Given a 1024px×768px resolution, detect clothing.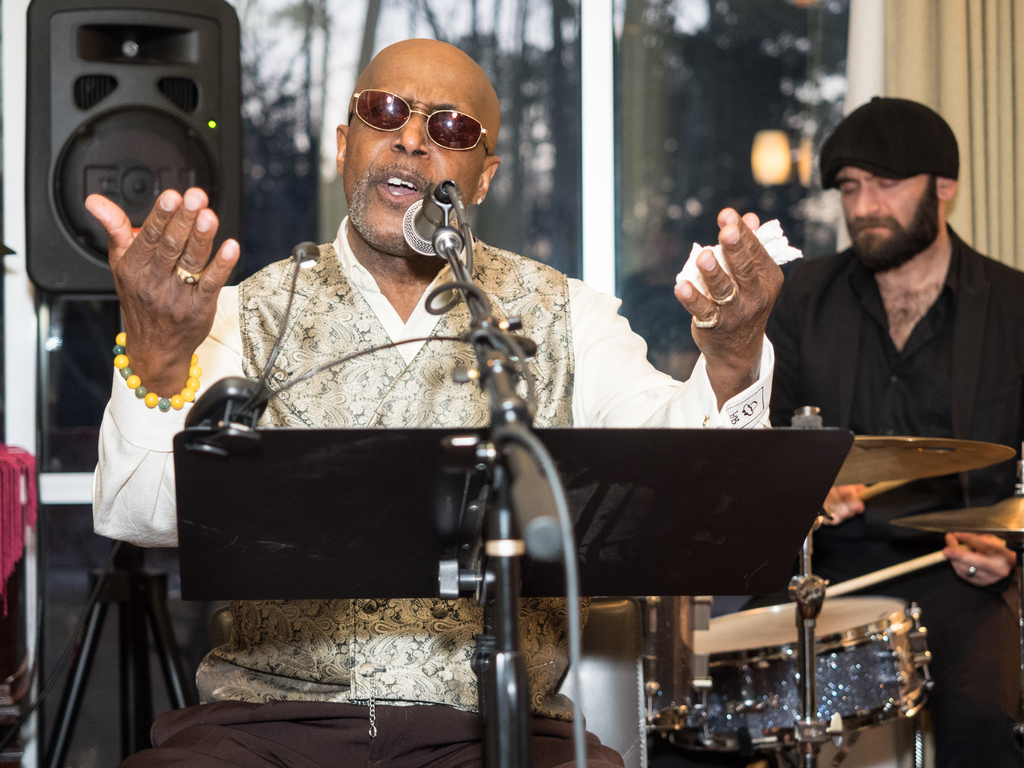
crop(84, 210, 775, 767).
